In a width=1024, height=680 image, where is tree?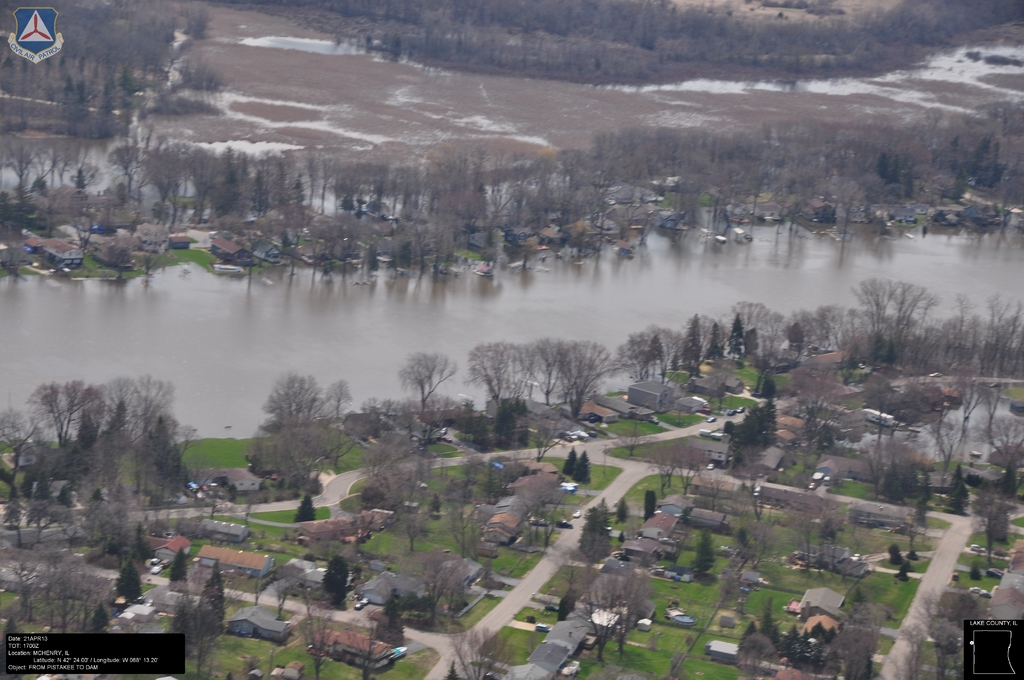
l=732, t=468, r=779, b=524.
